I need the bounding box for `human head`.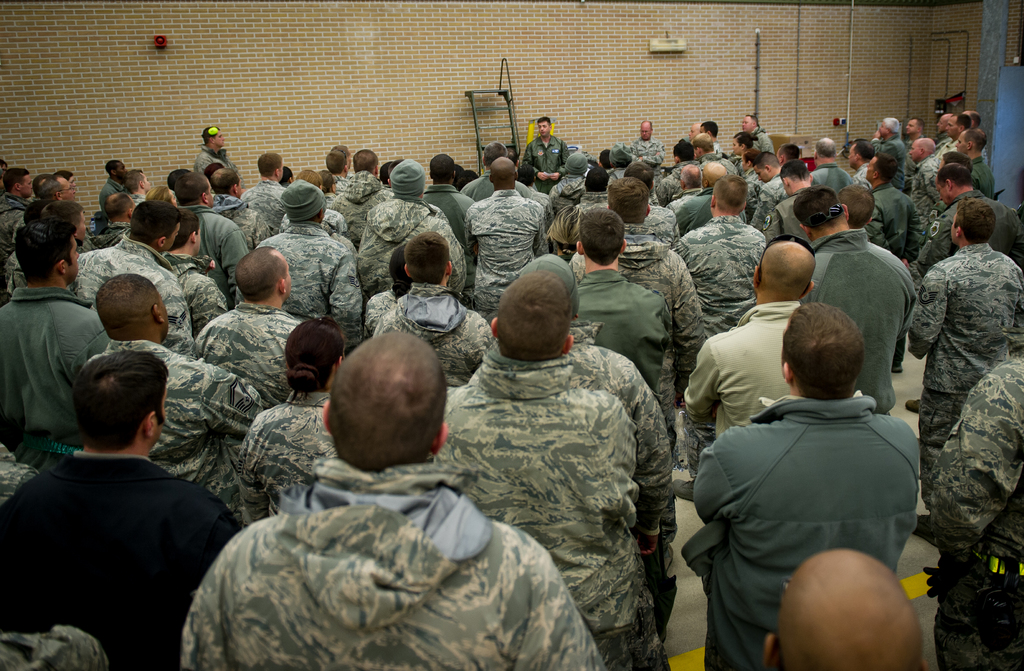
Here it is: [879, 118, 900, 141].
